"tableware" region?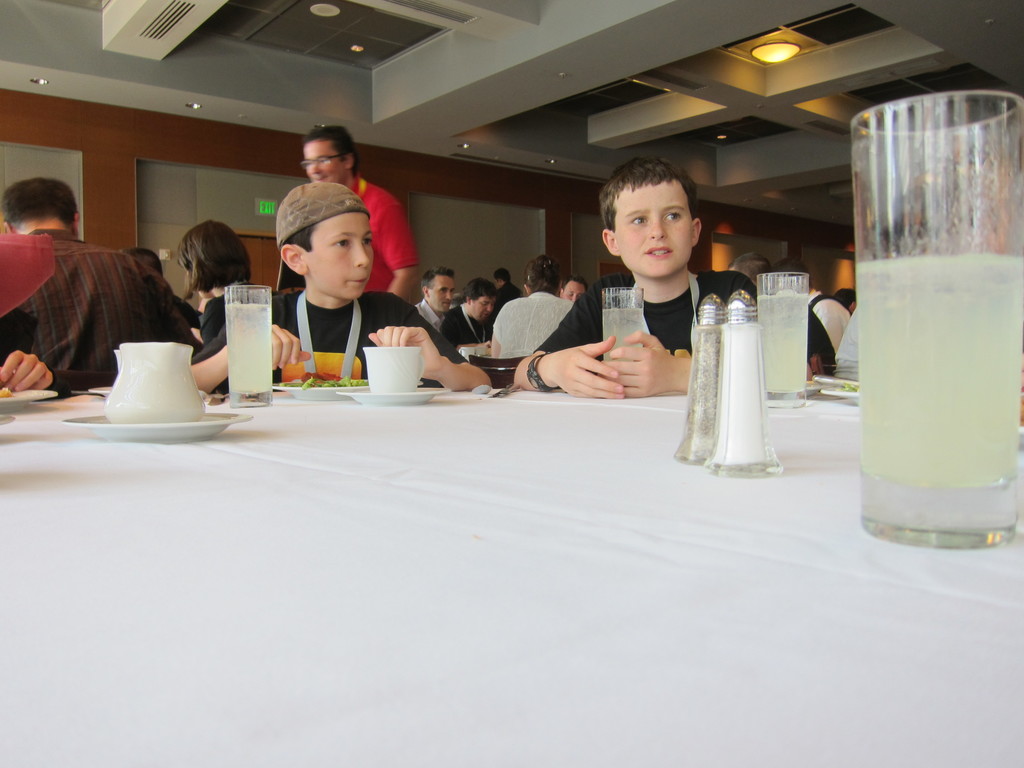
<box>754,270,806,406</box>
